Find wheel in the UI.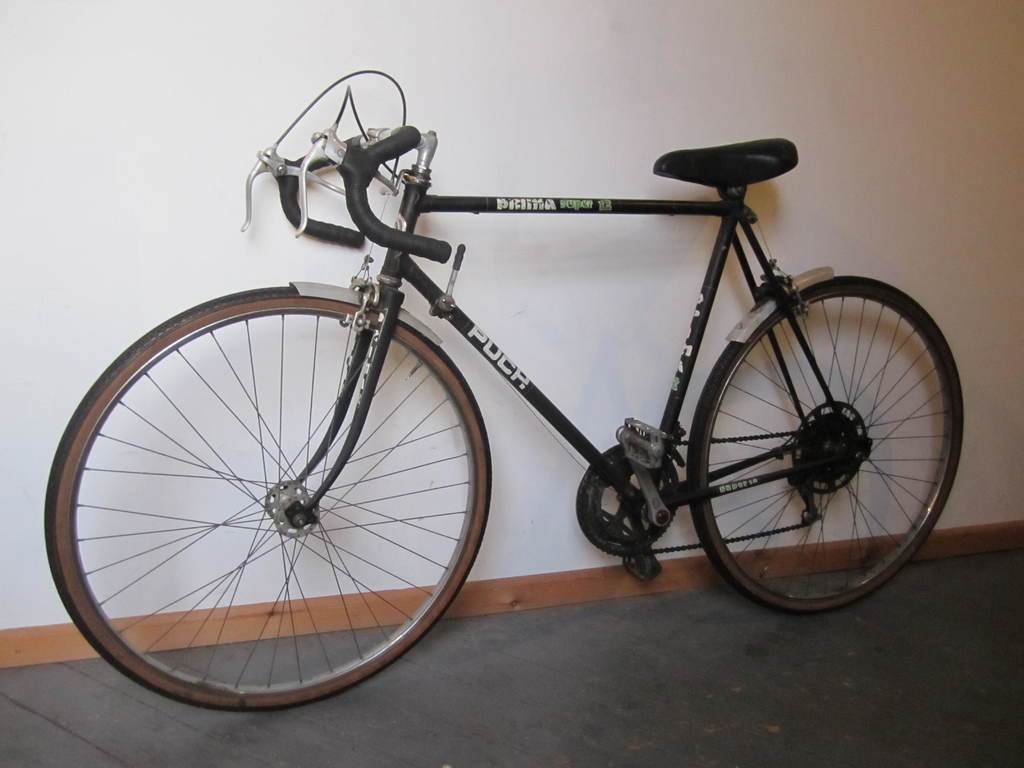
UI element at (x1=689, y1=278, x2=938, y2=595).
